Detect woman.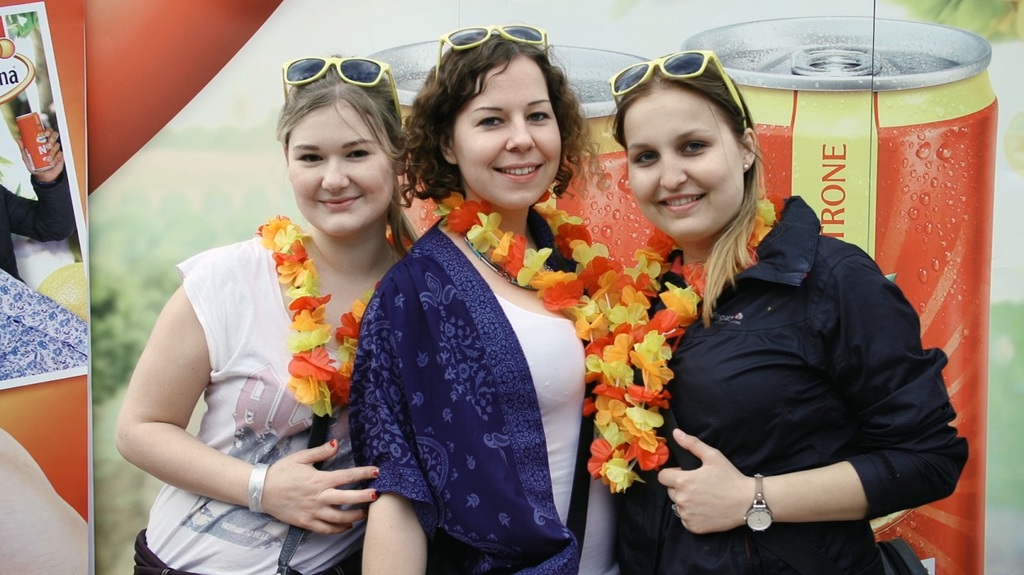
Detected at crop(333, 33, 587, 574).
